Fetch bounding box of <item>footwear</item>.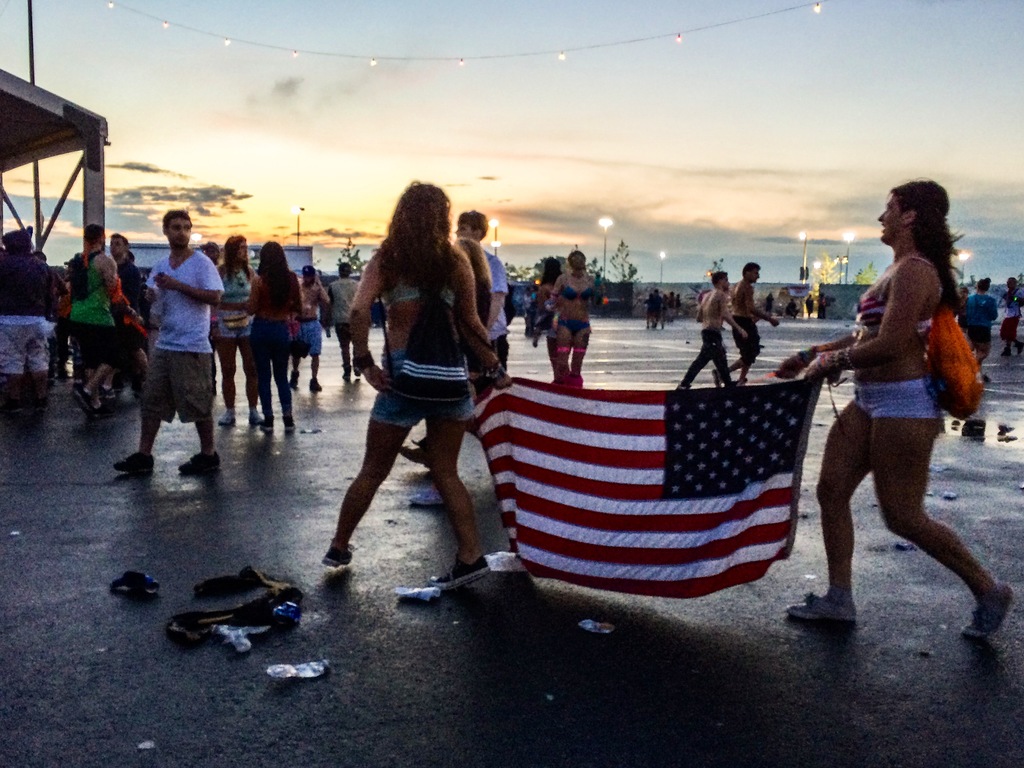
Bbox: detection(354, 367, 362, 378).
